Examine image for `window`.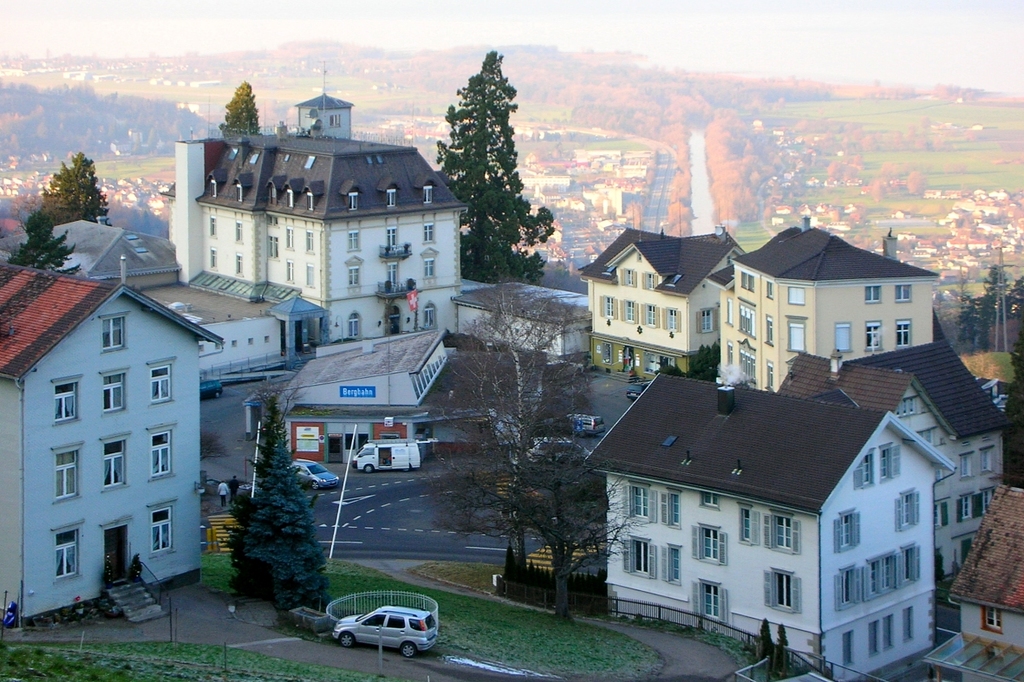
Examination result: x1=233, y1=184, x2=245, y2=203.
